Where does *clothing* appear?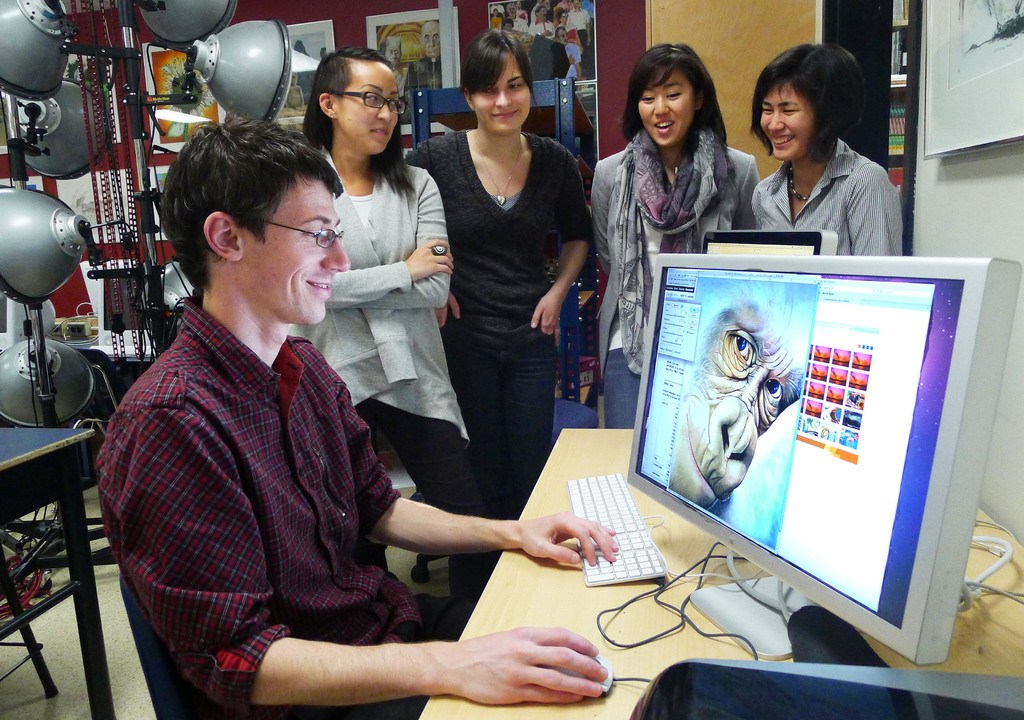
Appears at <bbox>581, 115, 761, 431</bbox>.
